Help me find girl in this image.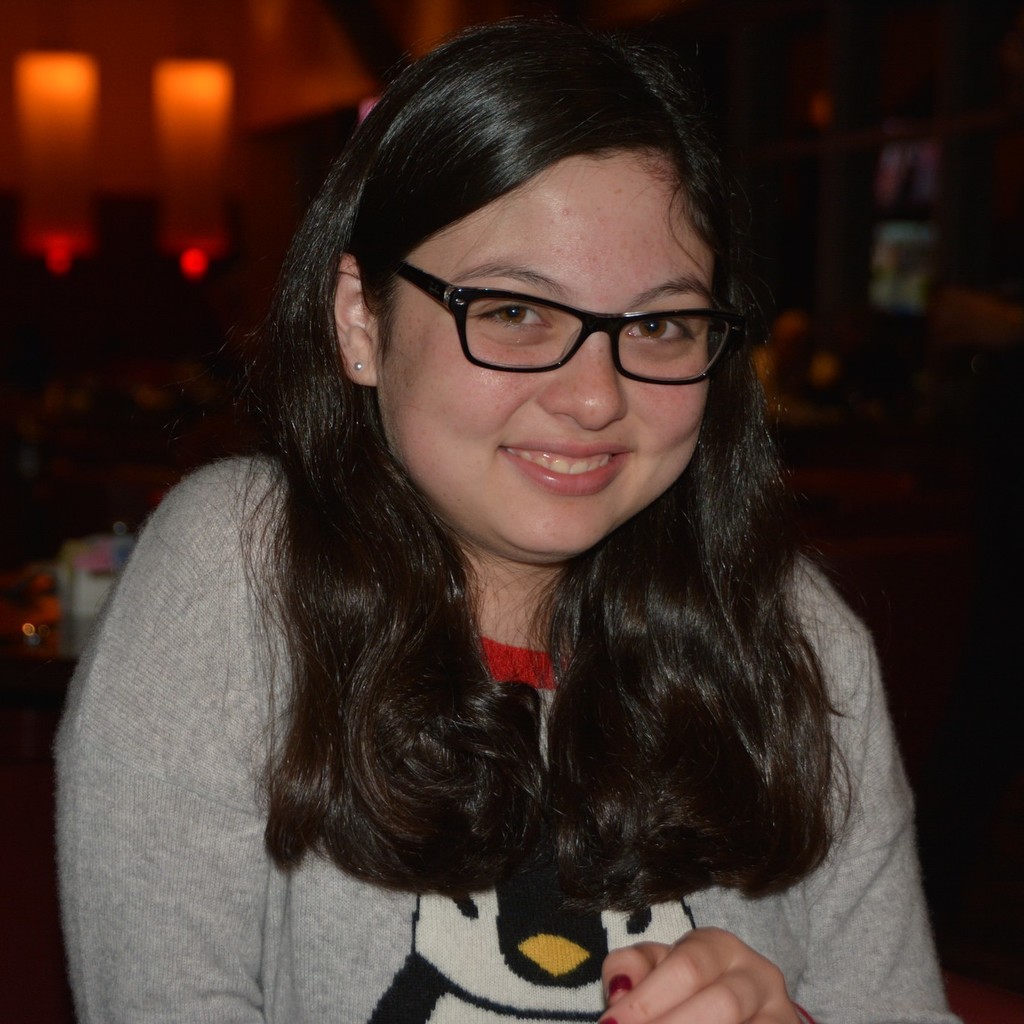
Found it: <bbox>58, 8, 962, 1023</bbox>.
